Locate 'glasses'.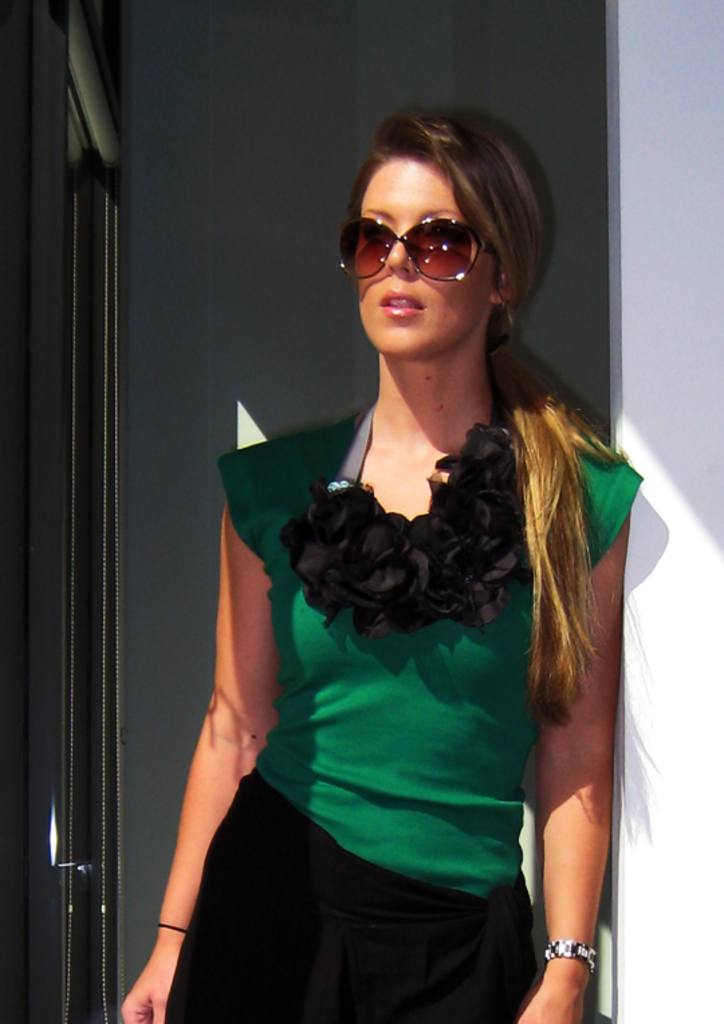
Bounding box: 335:217:497:290.
